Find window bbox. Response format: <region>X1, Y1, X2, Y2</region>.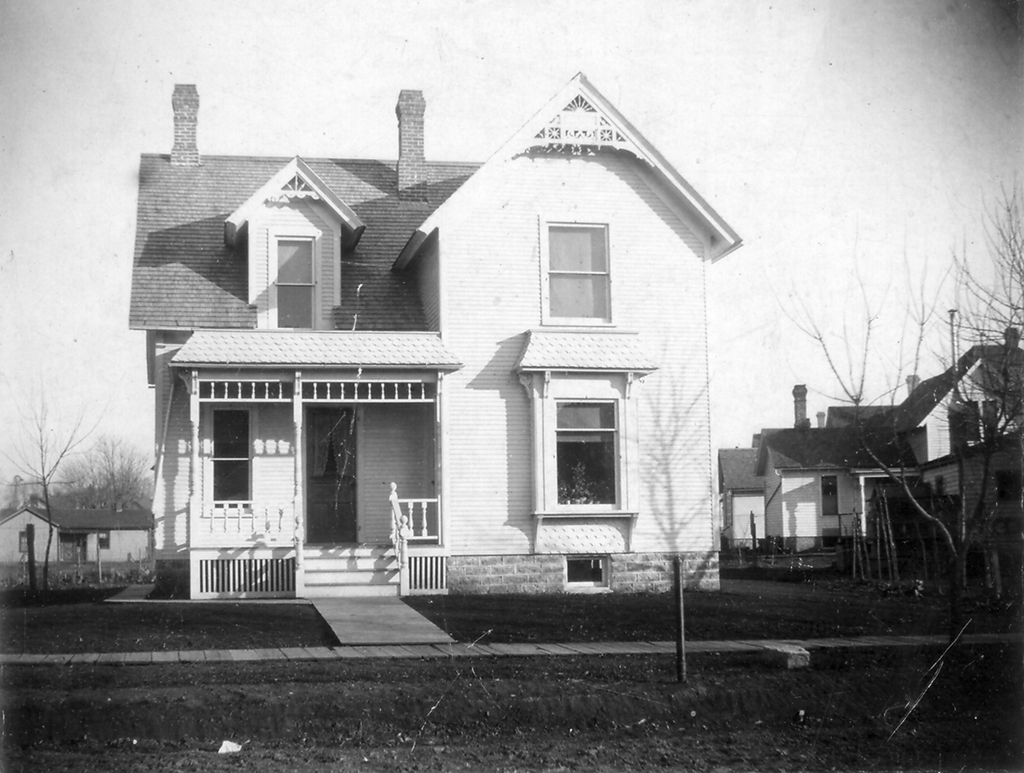
<region>93, 529, 110, 557</region>.
